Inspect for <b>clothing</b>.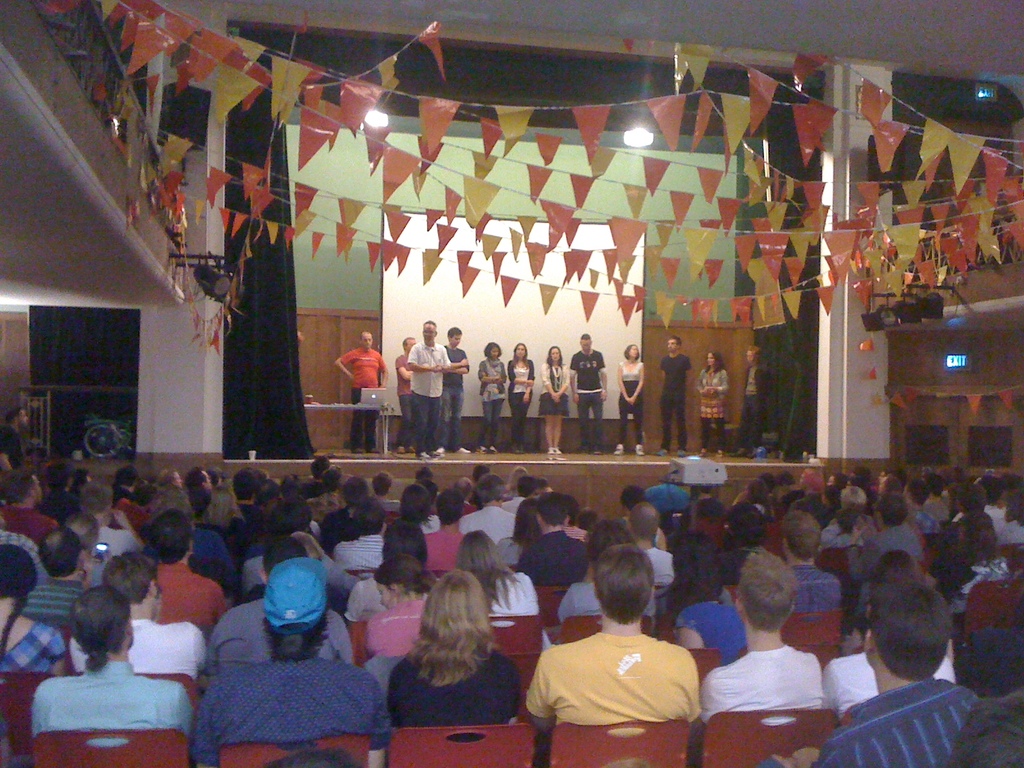
Inspection: x1=68, y1=619, x2=206, y2=682.
